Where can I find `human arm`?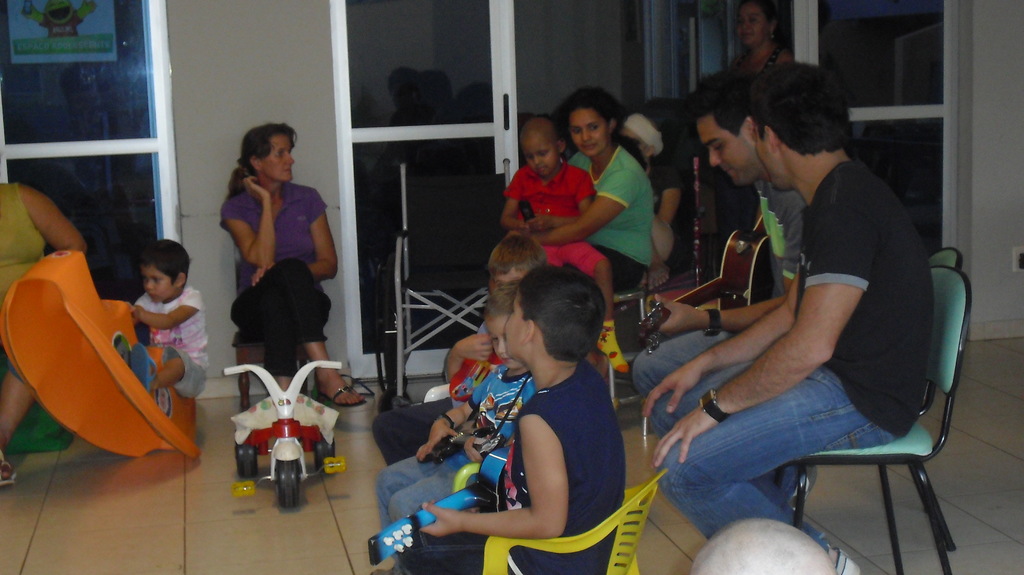
You can find it at {"x1": 637, "y1": 245, "x2": 792, "y2": 344}.
